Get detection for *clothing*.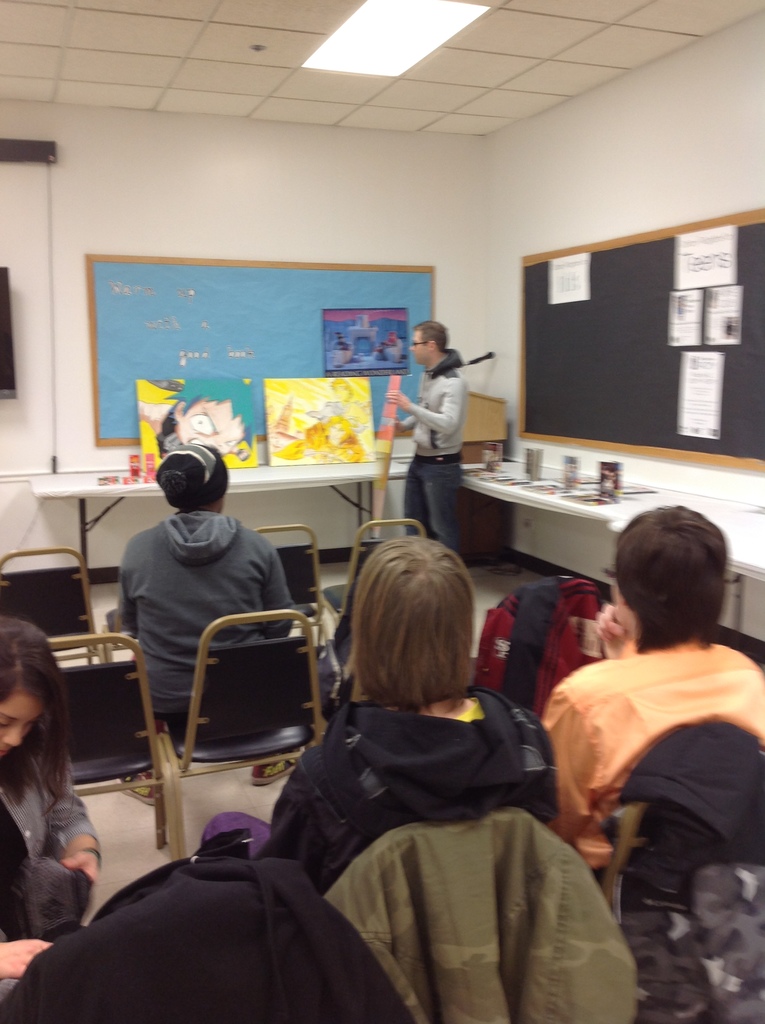
Detection: bbox=(392, 348, 467, 557).
